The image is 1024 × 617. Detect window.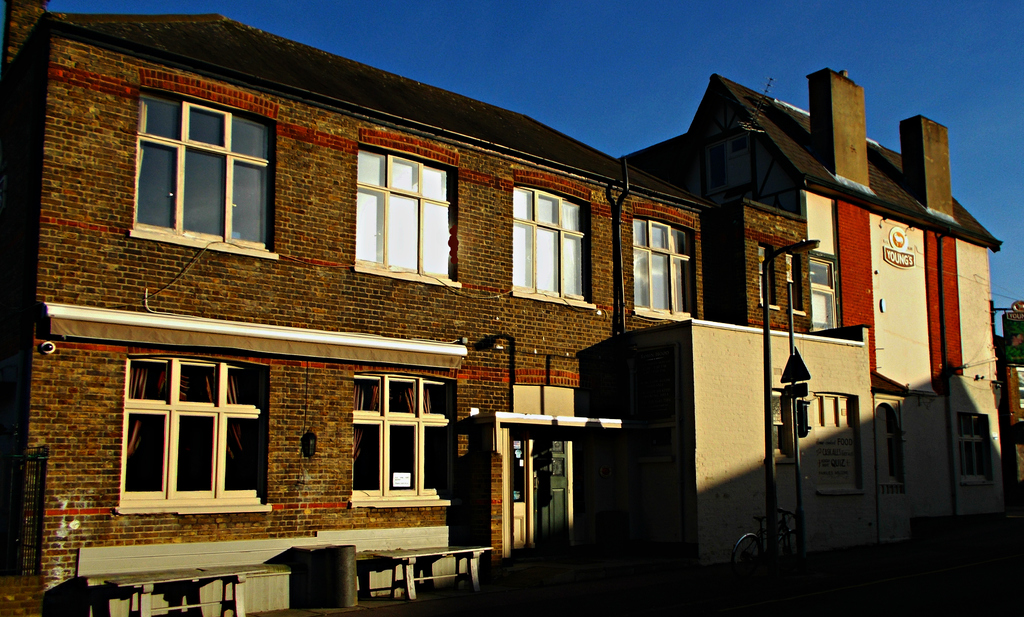
Detection: l=808, t=257, r=838, b=333.
